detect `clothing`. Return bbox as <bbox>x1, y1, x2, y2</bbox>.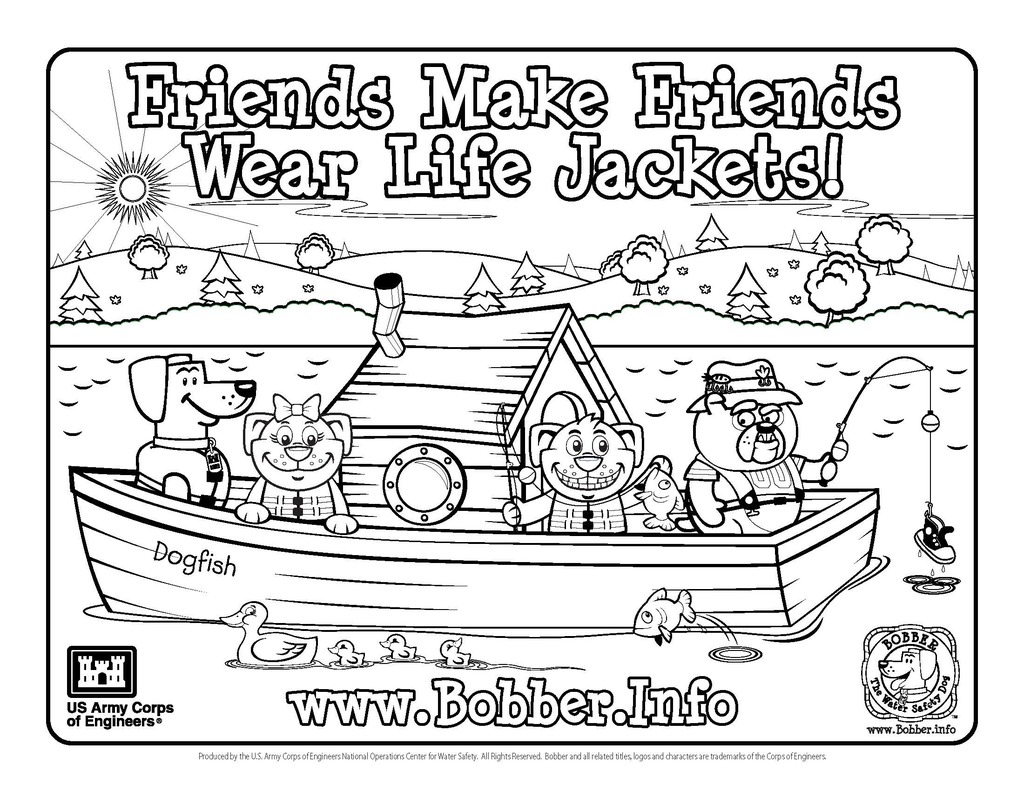
<bbox>688, 451, 804, 534</bbox>.
